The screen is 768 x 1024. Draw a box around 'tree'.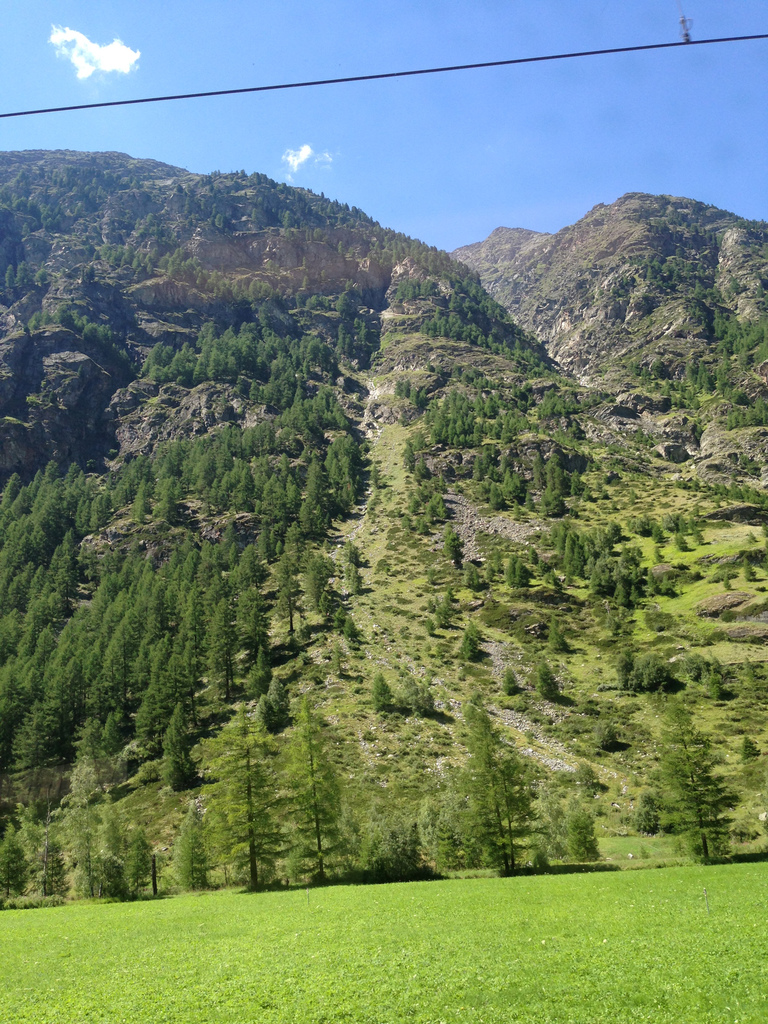
441 656 592 876.
